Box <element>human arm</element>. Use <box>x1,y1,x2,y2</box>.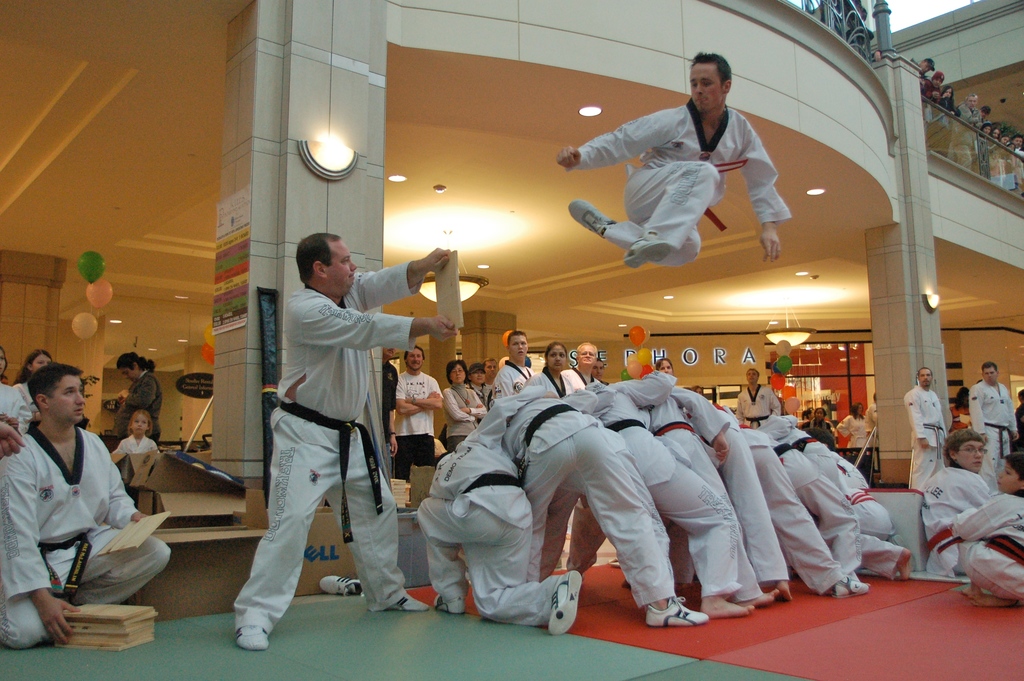
<box>463,379,557,454</box>.
